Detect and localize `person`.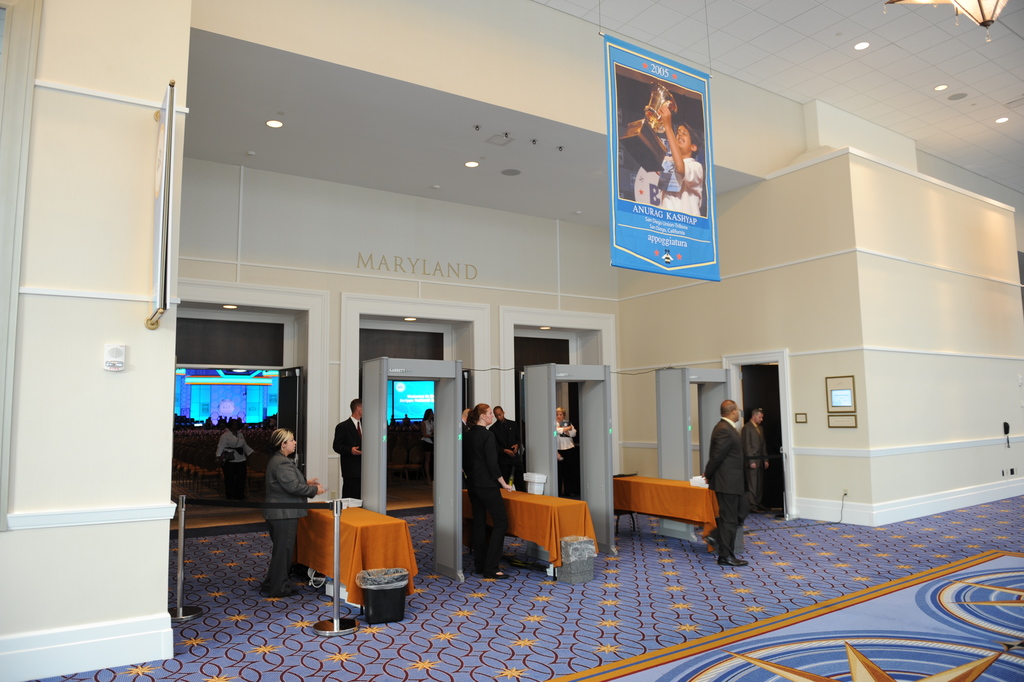
Localized at bbox=[246, 414, 309, 606].
